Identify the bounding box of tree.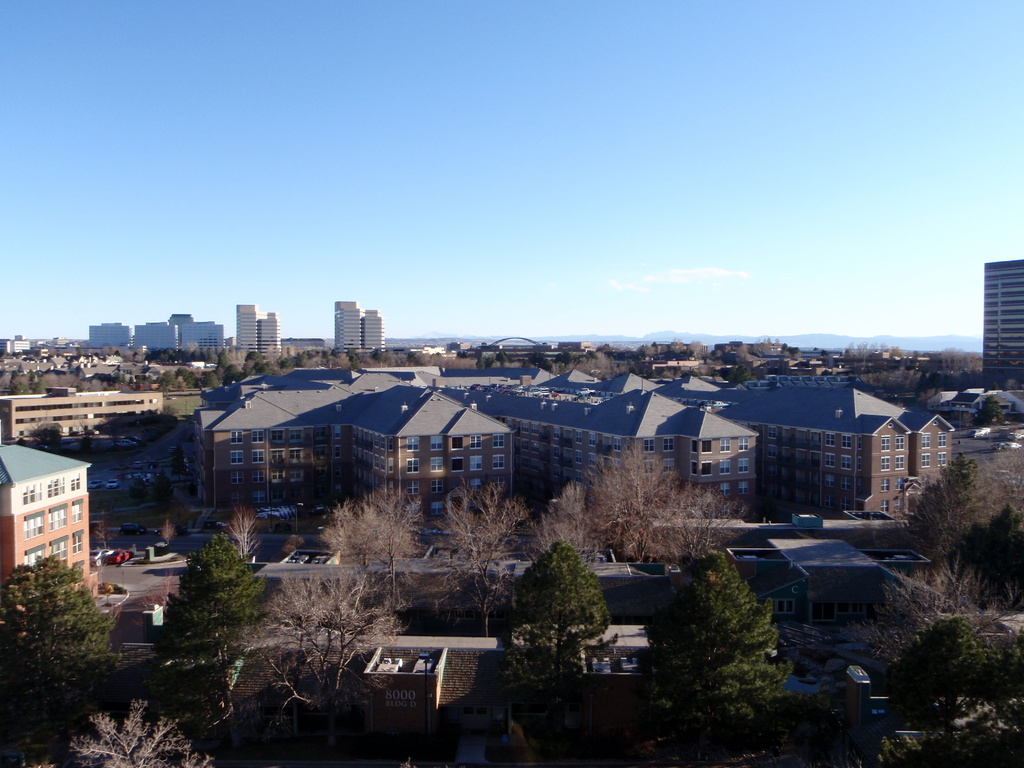
[left=664, top=543, right=801, bottom=741].
